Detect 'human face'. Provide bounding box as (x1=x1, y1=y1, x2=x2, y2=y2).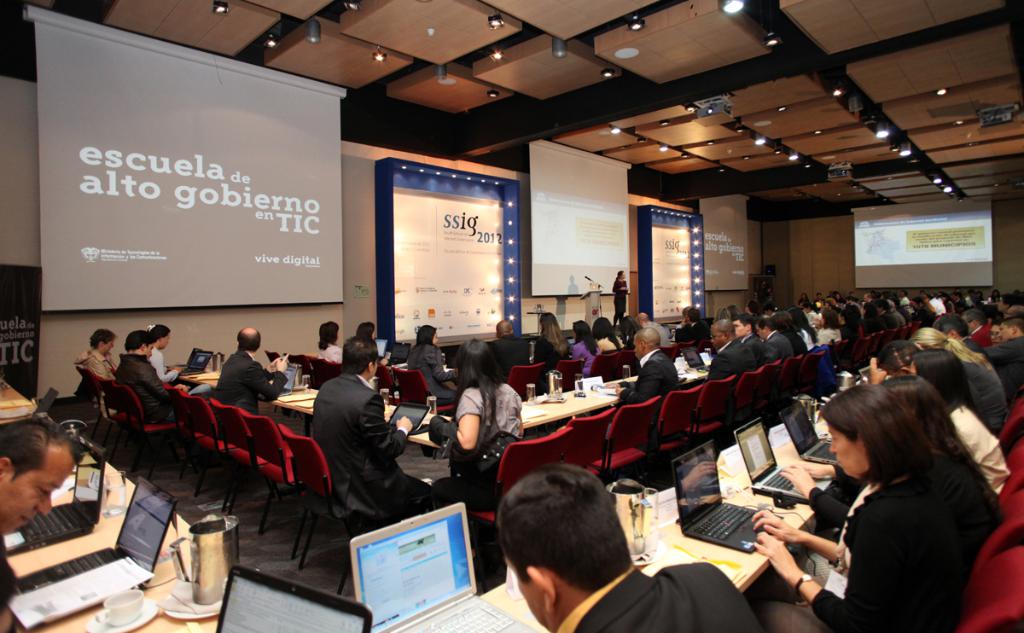
(x1=372, y1=358, x2=382, y2=378).
